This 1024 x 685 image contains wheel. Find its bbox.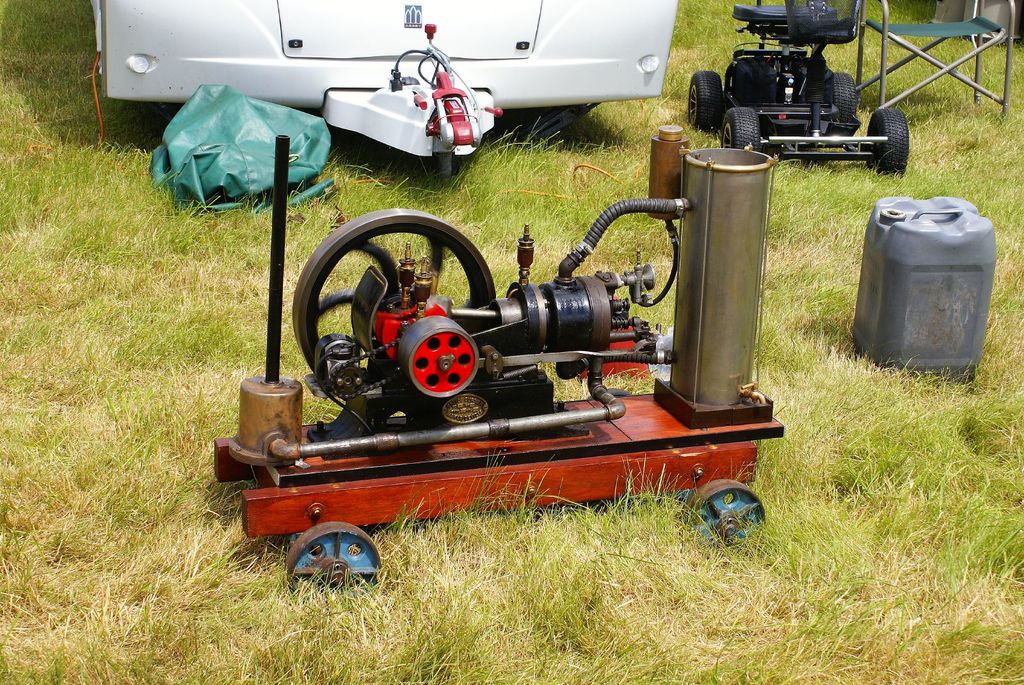
box=[870, 105, 911, 175].
